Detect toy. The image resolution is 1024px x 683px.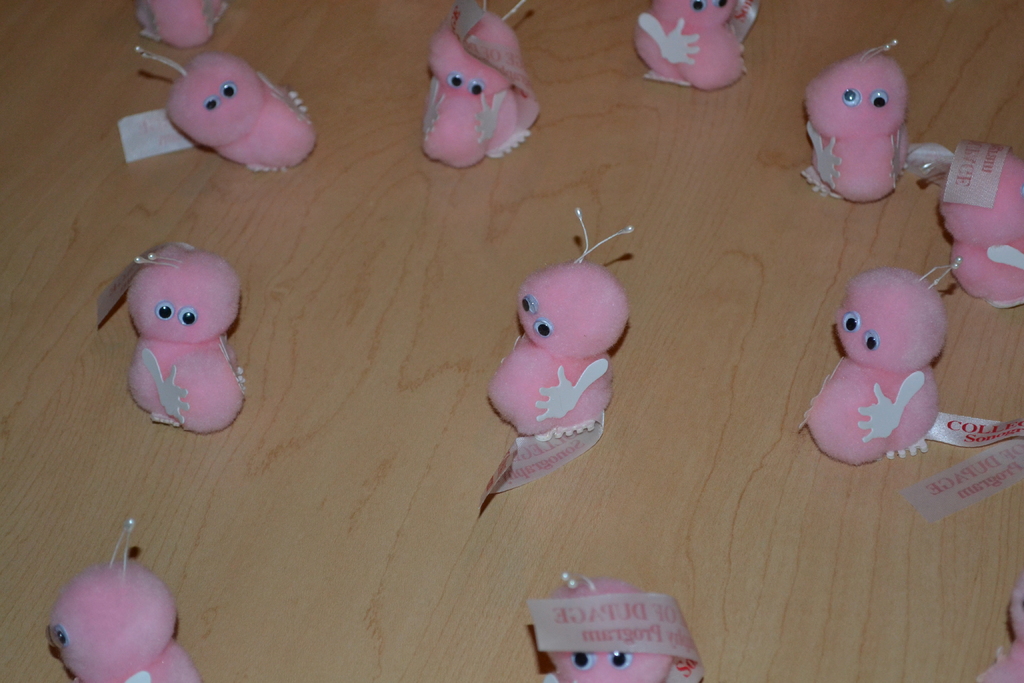
crop(617, 0, 751, 100).
